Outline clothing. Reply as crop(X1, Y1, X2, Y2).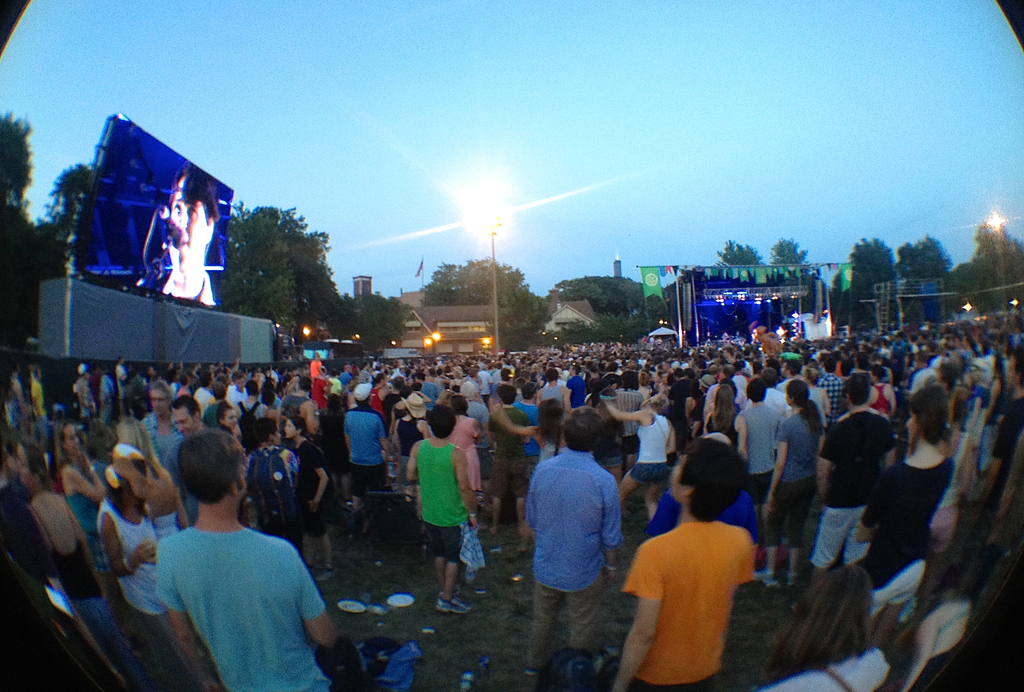
crop(140, 410, 189, 462).
